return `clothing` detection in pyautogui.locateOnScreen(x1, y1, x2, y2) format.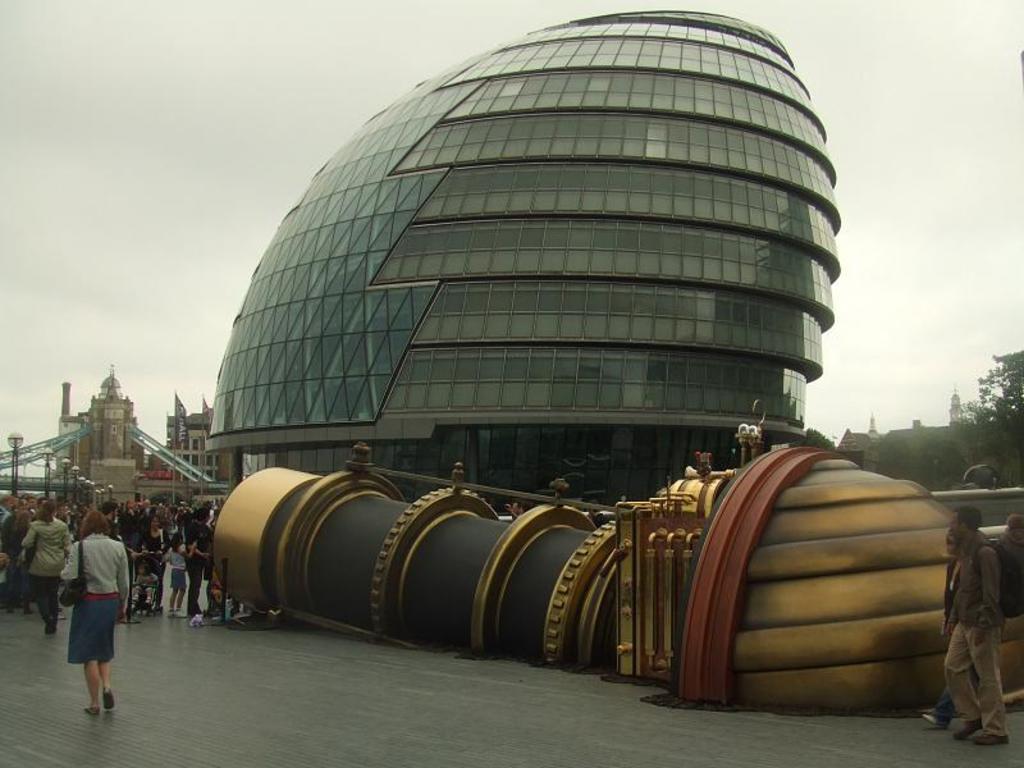
pyautogui.locateOnScreen(17, 513, 74, 628).
